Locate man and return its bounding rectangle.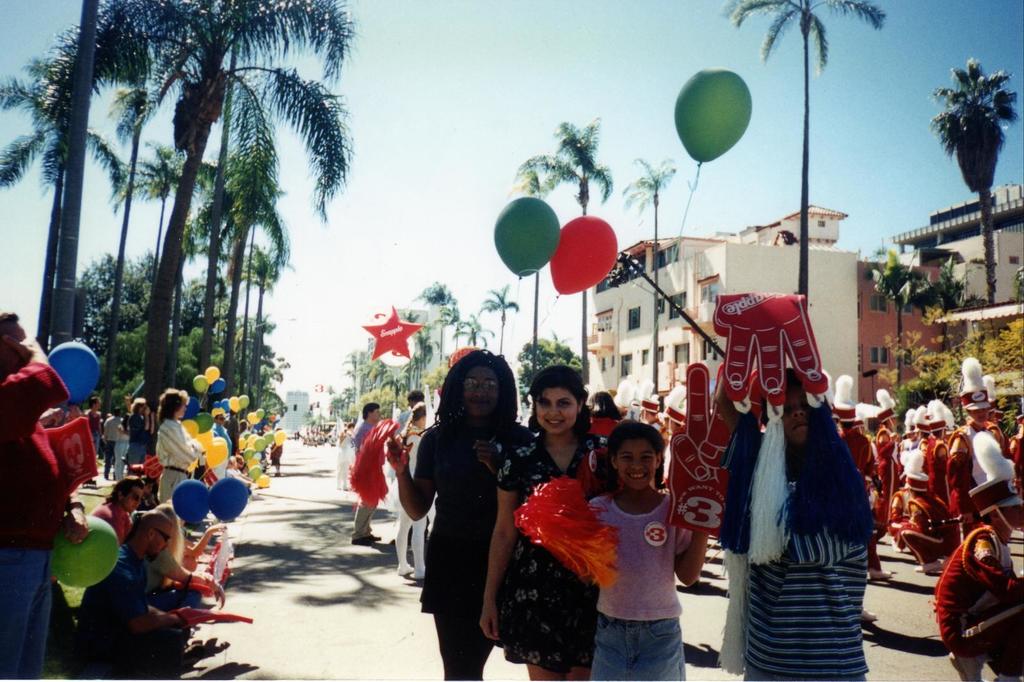
detection(951, 354, 1019, 535).
